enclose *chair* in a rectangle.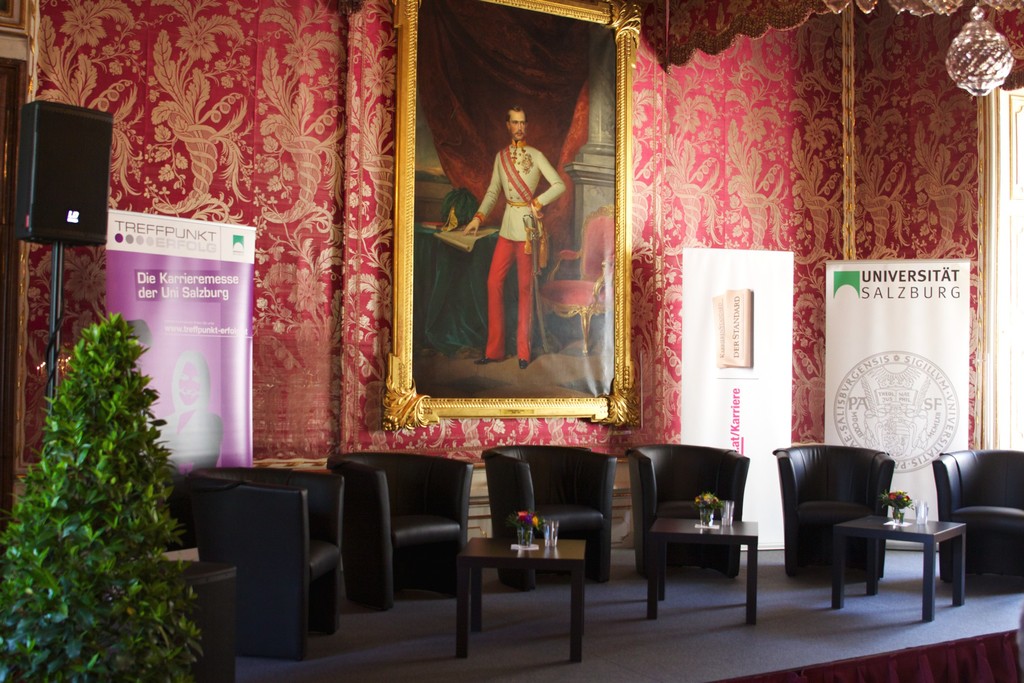
{"left": 328, "top": 448, "right": 473, "bottom": 609}.
